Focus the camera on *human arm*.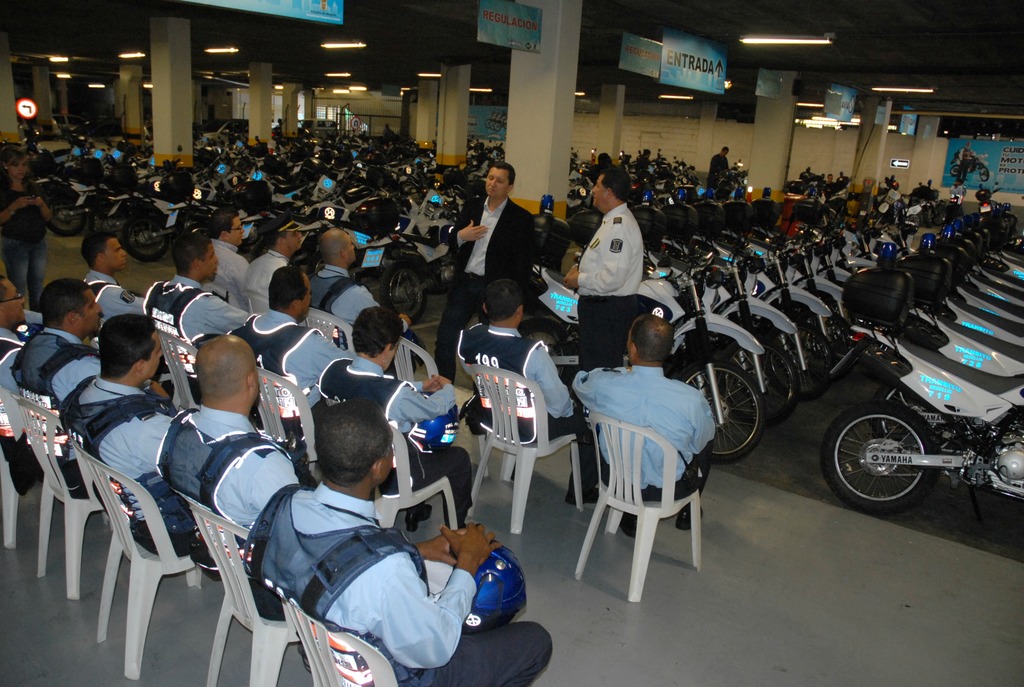
Focus region: <region>371, 519, 506, 674</region>.
